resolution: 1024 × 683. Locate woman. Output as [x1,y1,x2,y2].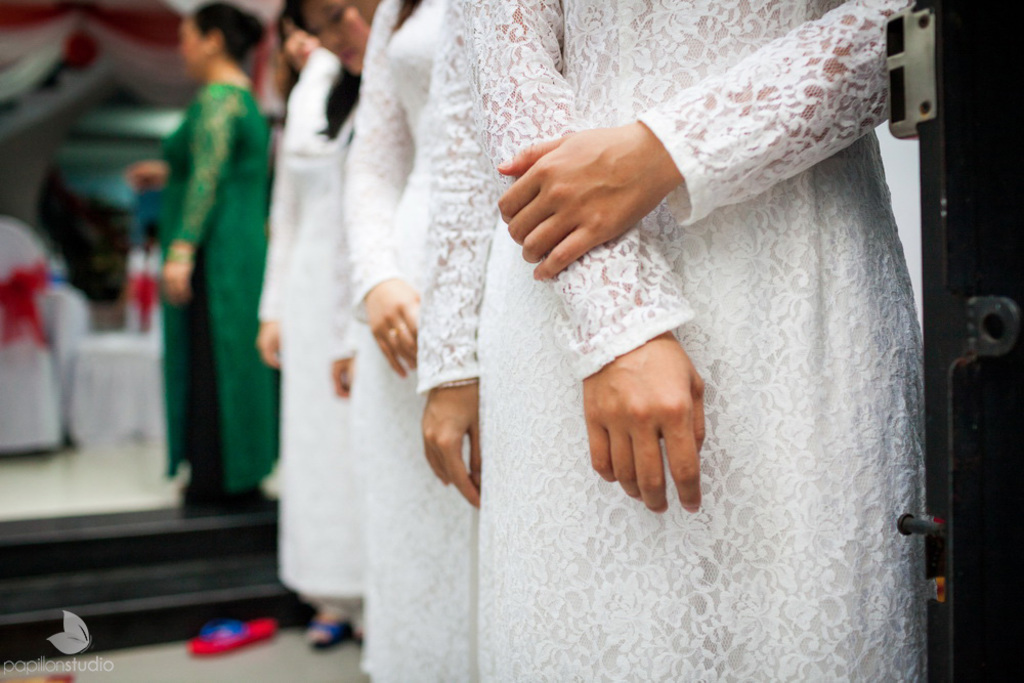
[125,29,276,538].
